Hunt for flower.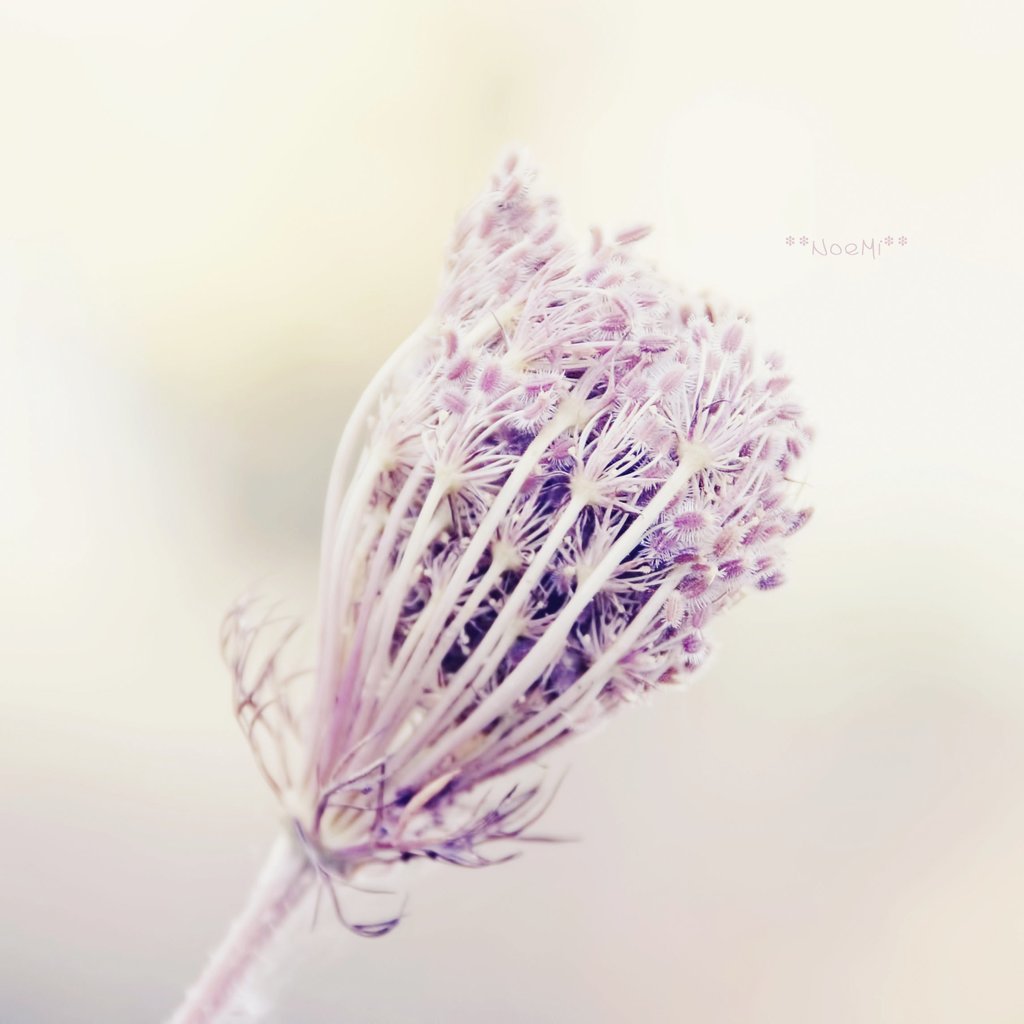
Hunted down at (x1=190, y1=154, x2=856, y2=951).
